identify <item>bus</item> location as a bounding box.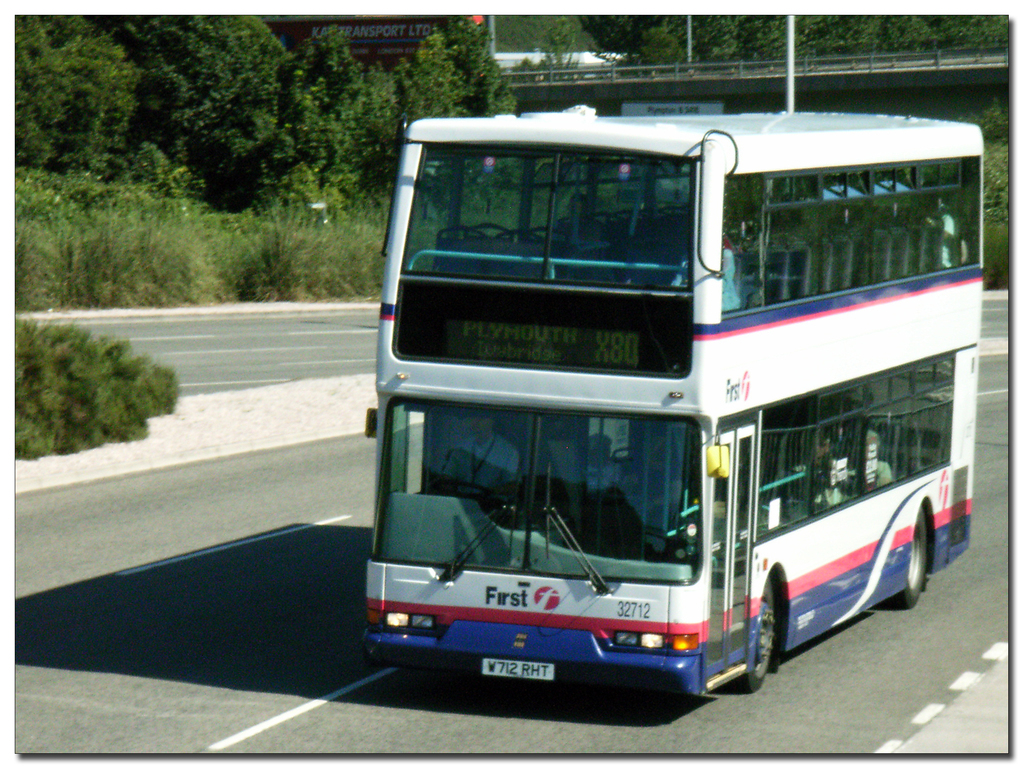
left=366, top=106, right=986, bottom=694.
